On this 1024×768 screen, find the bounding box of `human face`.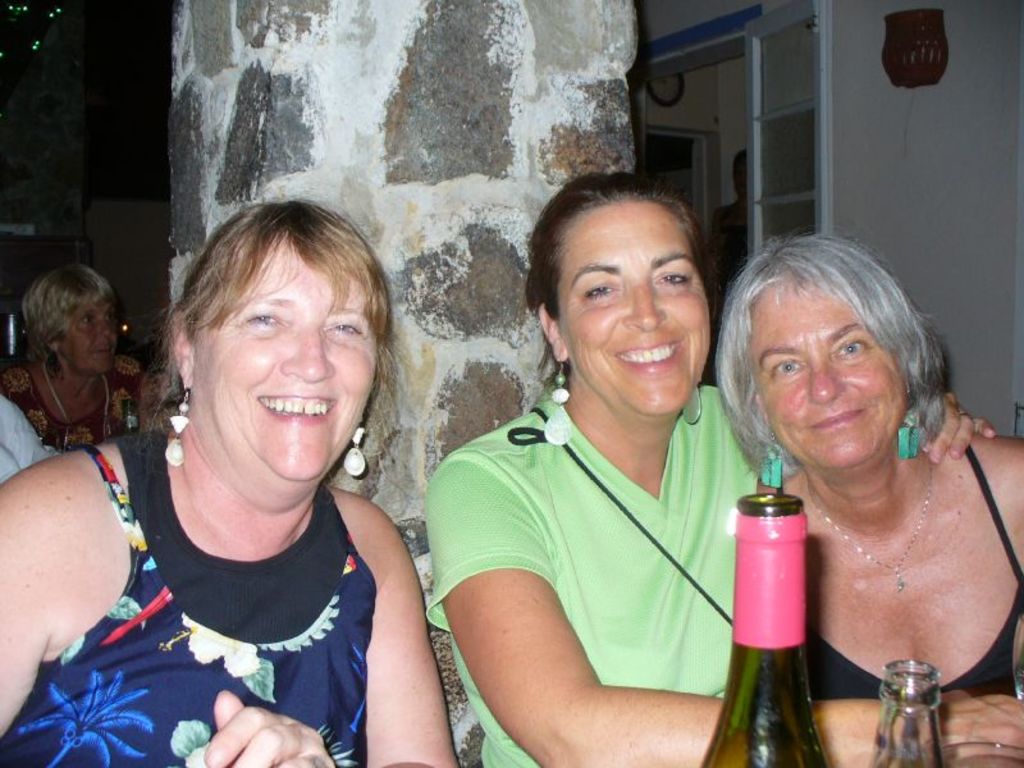
Bounding box: x1=562, y1=202, x2=712, y2=415.
